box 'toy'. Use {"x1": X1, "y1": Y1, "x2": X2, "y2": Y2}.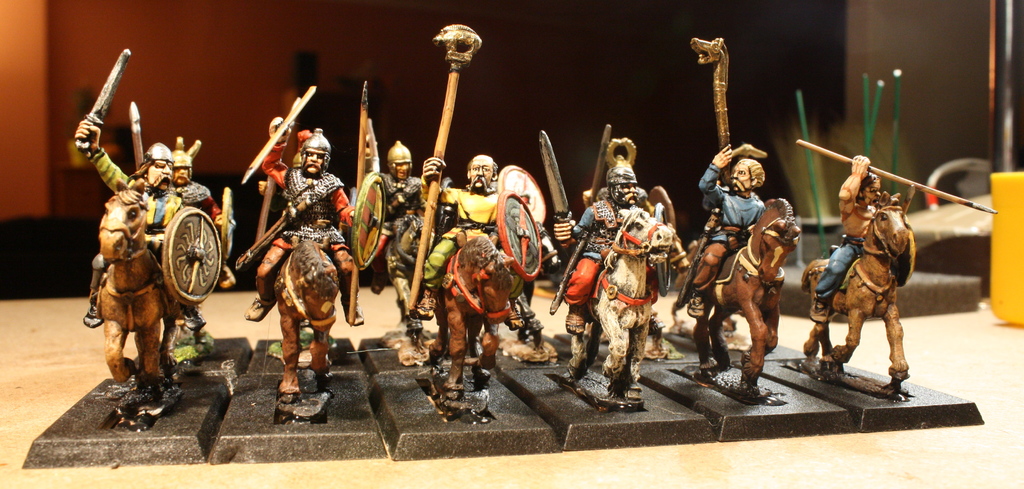
{"x1": 392, "y1": 20, "x2": 504, "y2": 410}.
